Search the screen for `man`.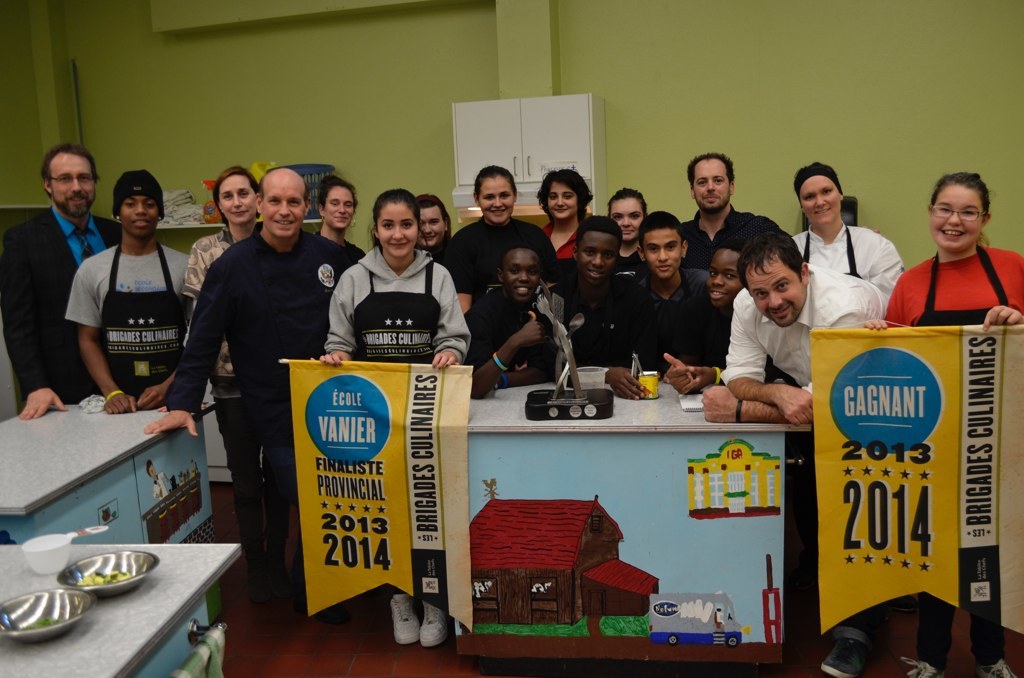
Found at bbox=[461, 242, 560, 407].
